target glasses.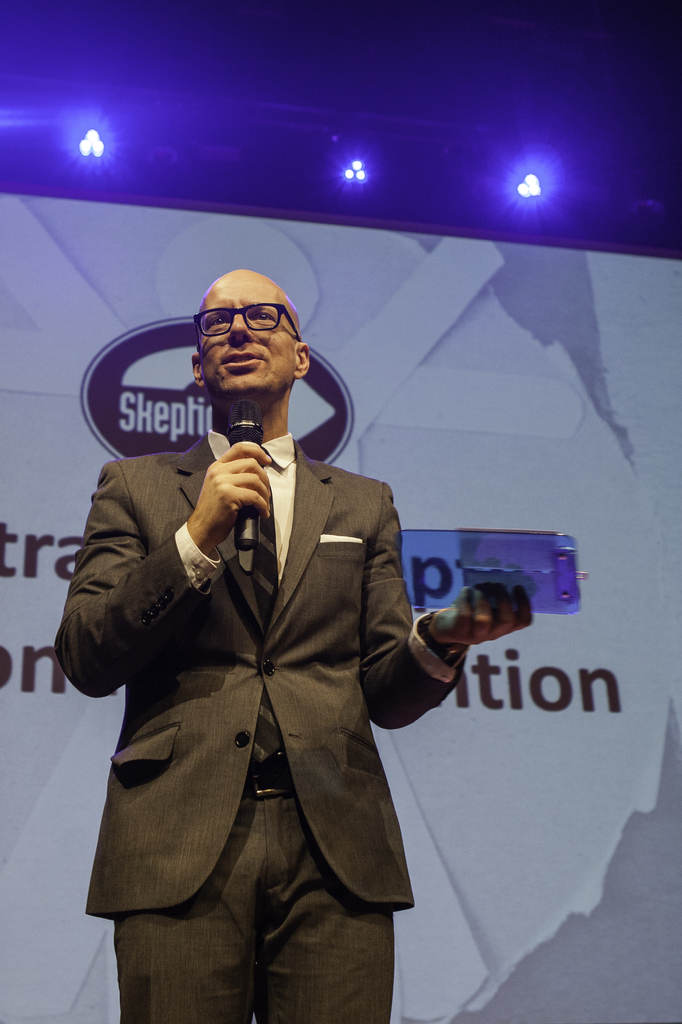
Target region: 189, 302, 303, 349.
